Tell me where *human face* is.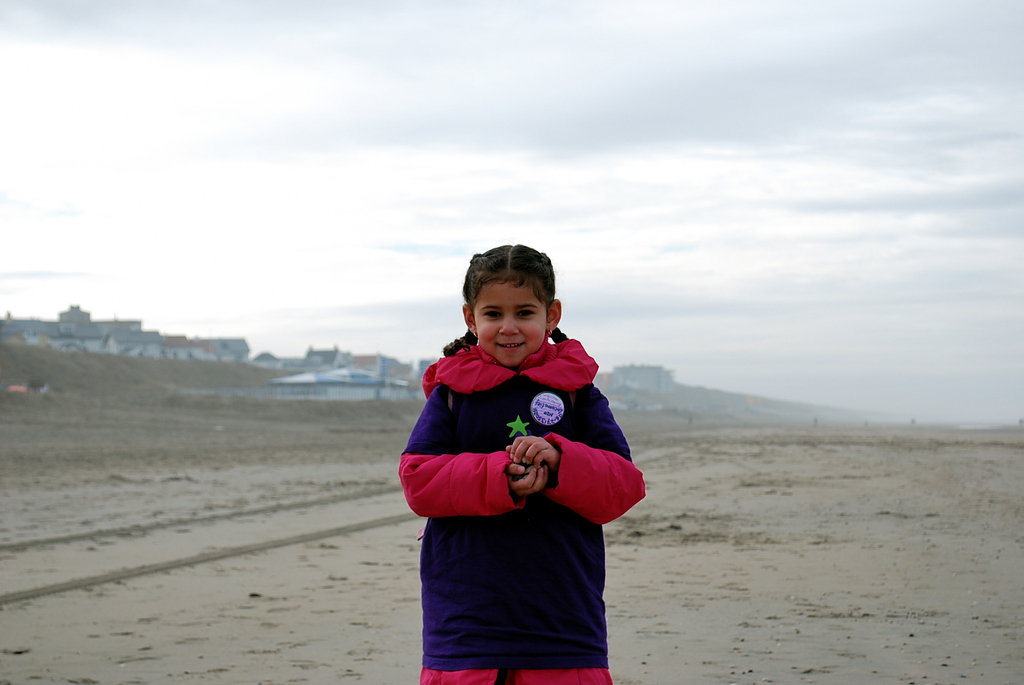
*human face* is at bbox=[470, 277, 548, 369].
